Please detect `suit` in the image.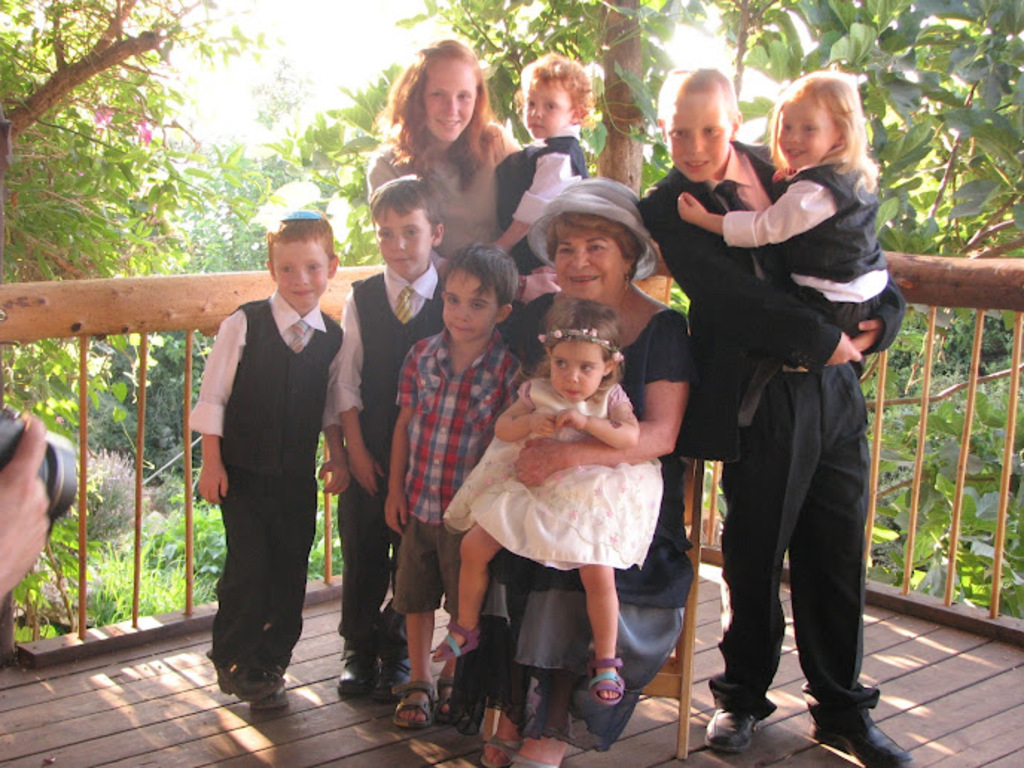
rect(634, 141, 906, 725).
